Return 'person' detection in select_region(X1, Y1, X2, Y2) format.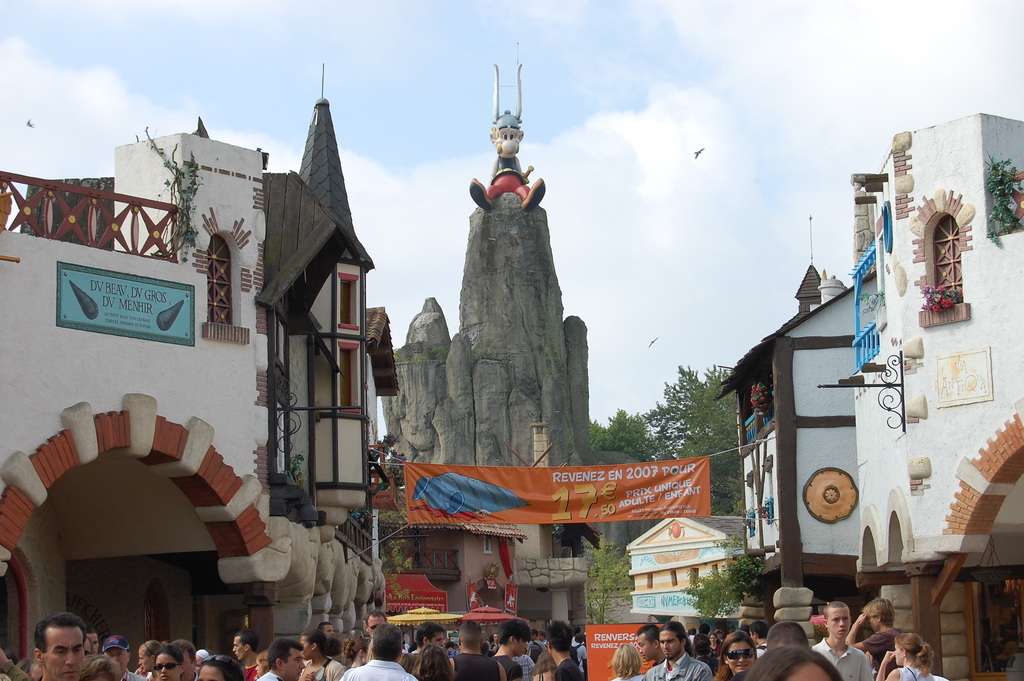
select_region(195, 656, 246, 680).
